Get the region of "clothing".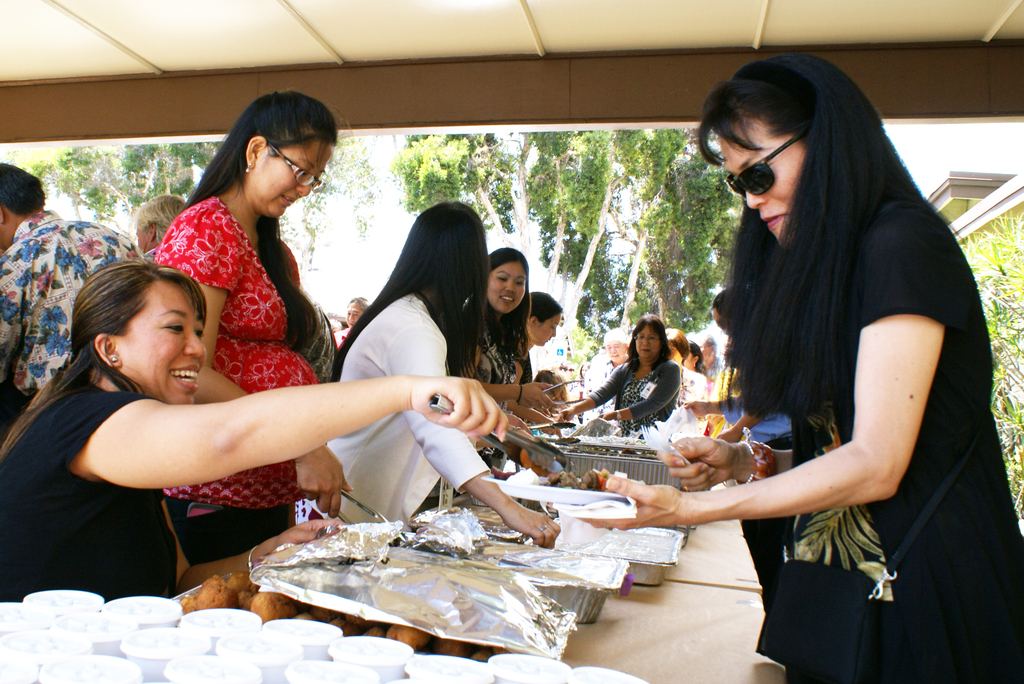
region(709, 33, 1022, 683).
